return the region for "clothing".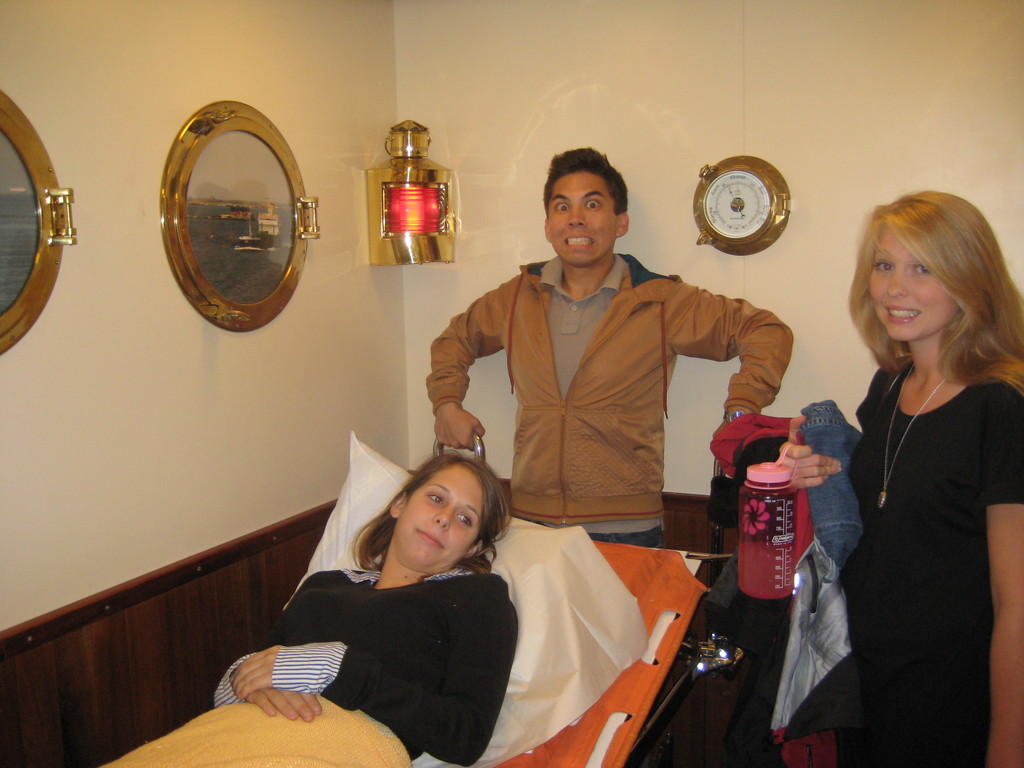
bbox=(428, 211, 789, 562).
